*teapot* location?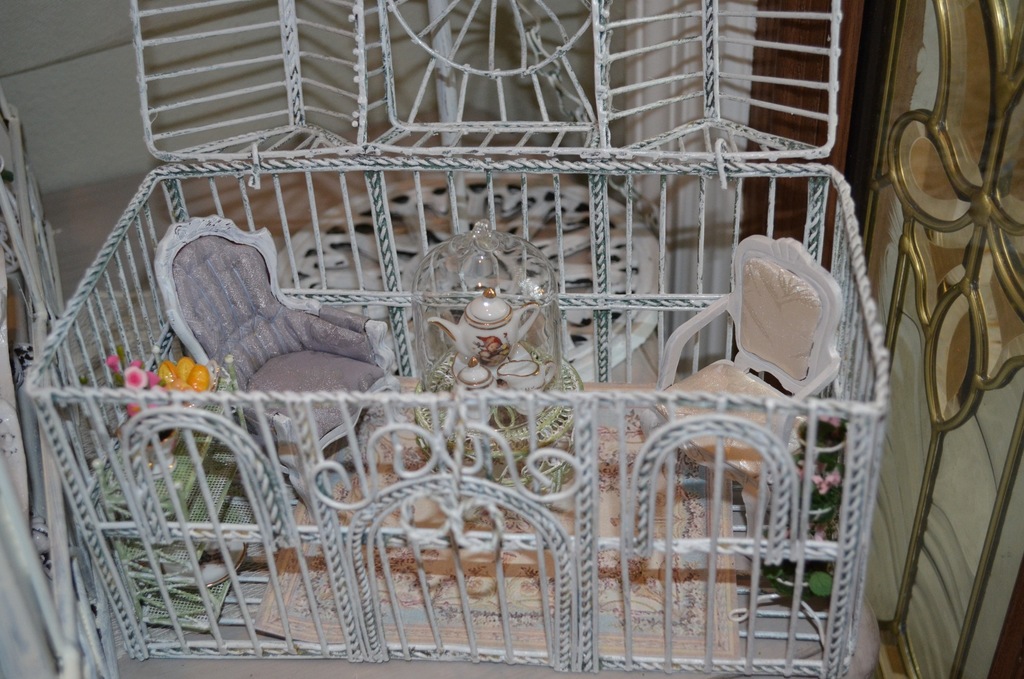
(424,288,537,366)
